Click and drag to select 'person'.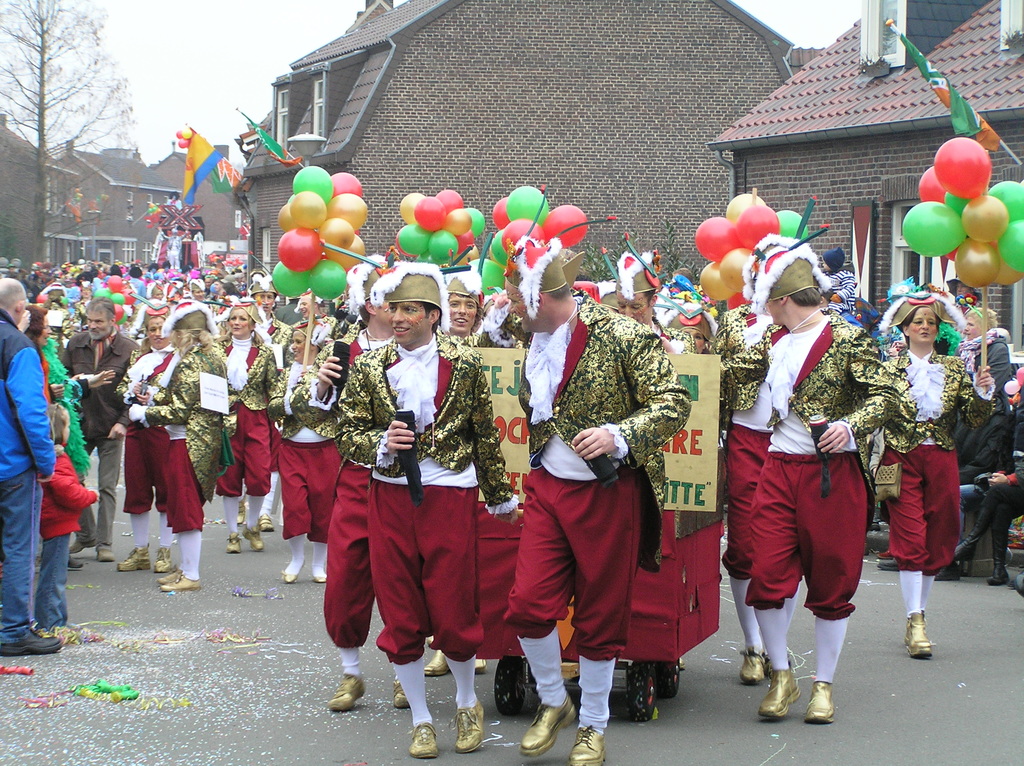
Selection: [0, 279, 64, 656].
